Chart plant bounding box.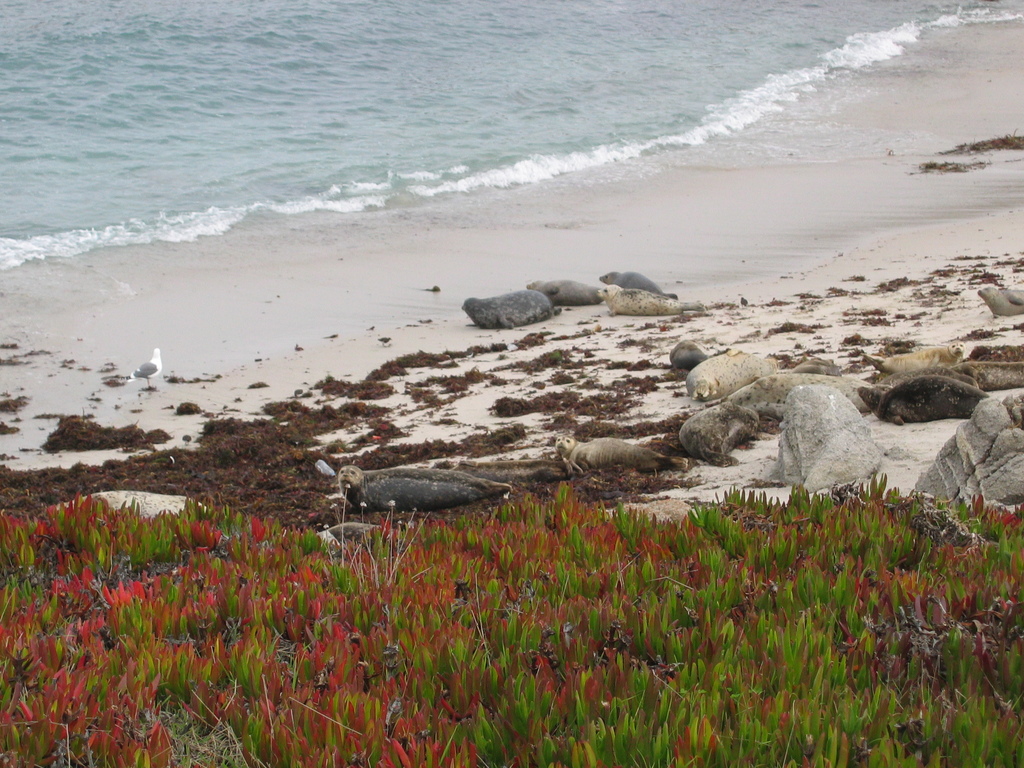
Charted: box=[103, 375, 123, 385].
